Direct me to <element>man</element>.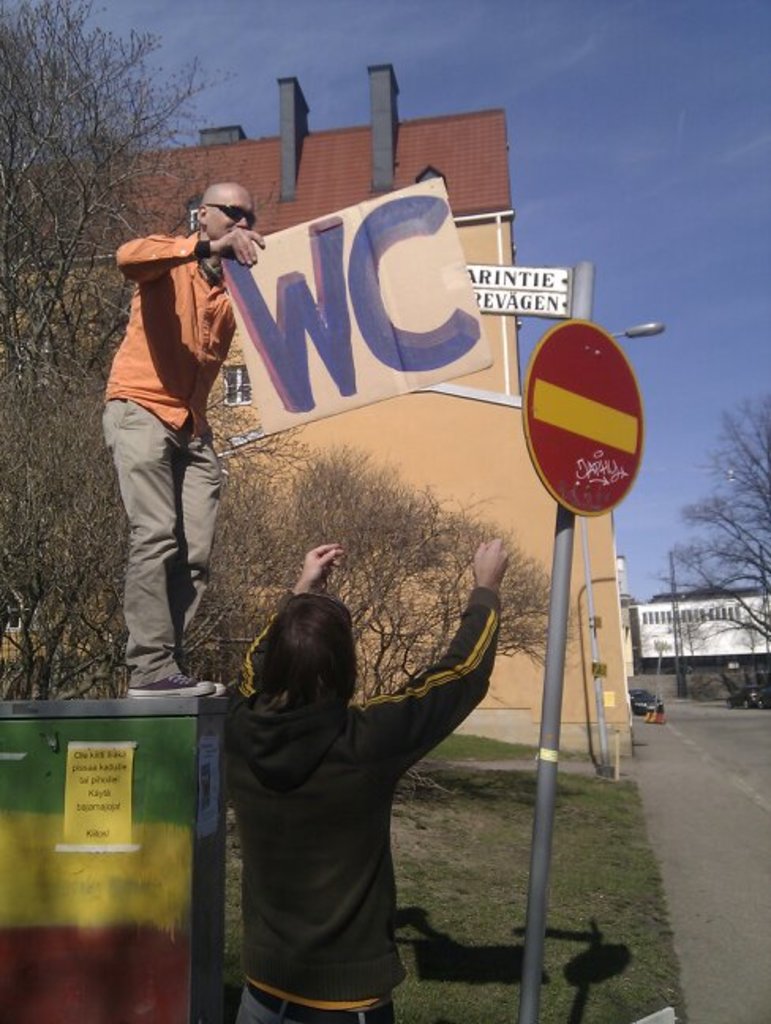
Direction: [221,540,513,1022].
